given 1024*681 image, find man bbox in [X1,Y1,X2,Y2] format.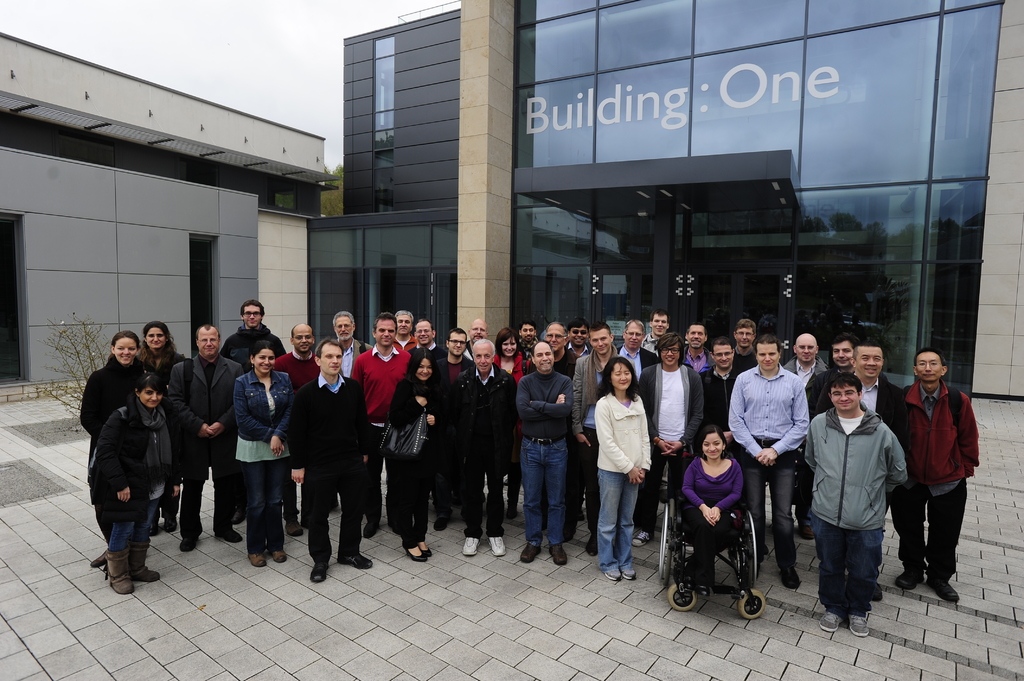
[695,343,751,464].
